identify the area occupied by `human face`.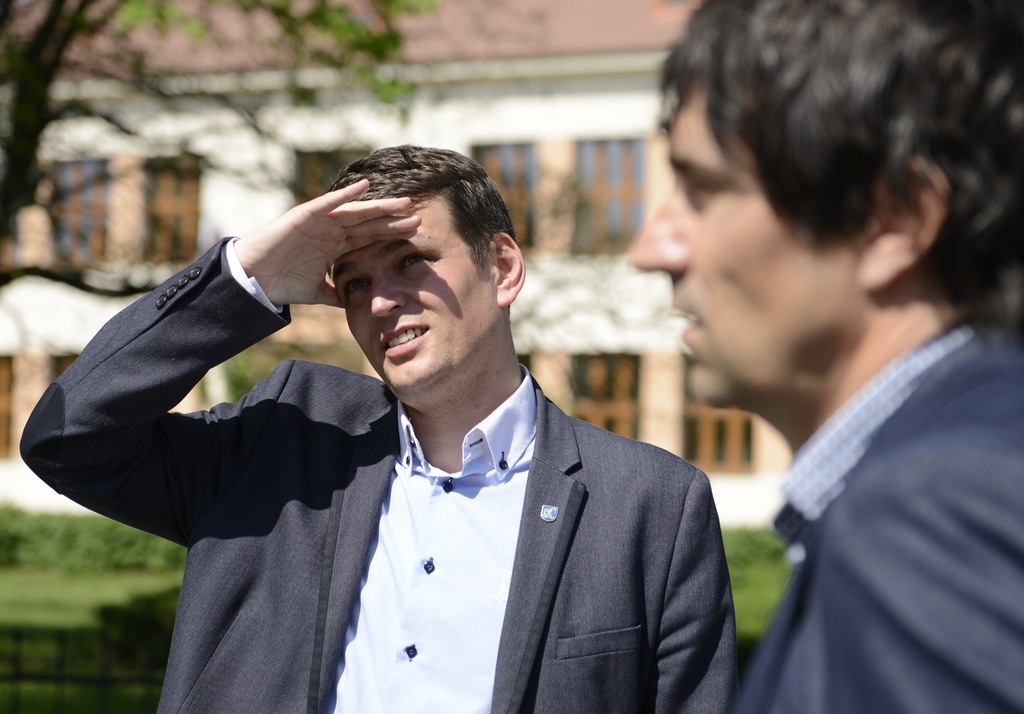
Area: box=[634, 85, 856, 396].
